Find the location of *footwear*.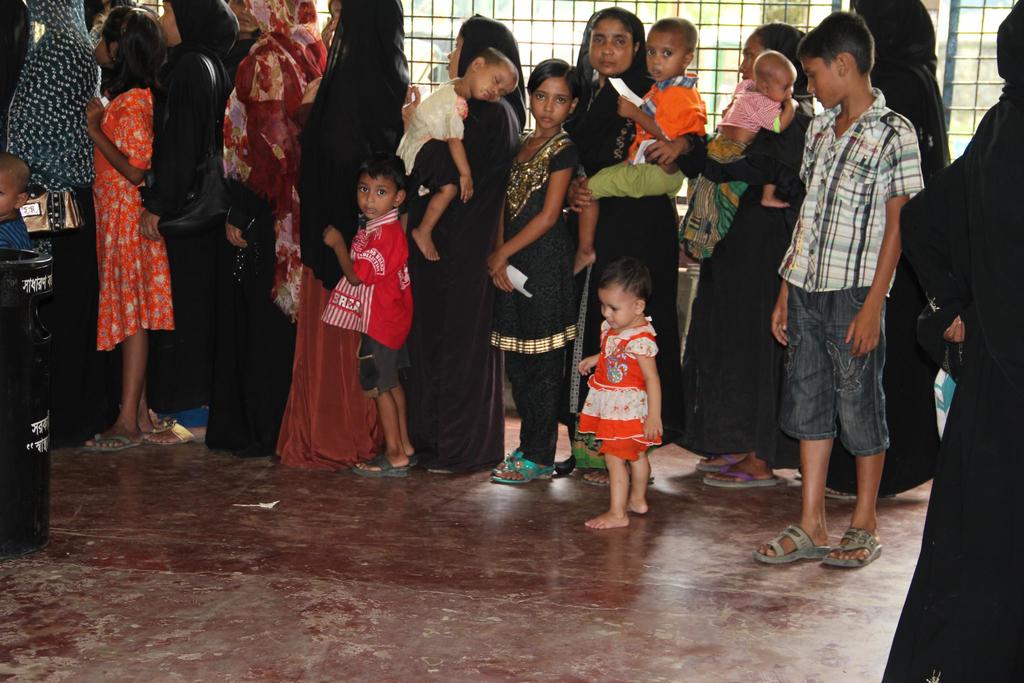
Location: x1=488, y1=447, x2=519, y2=476.
